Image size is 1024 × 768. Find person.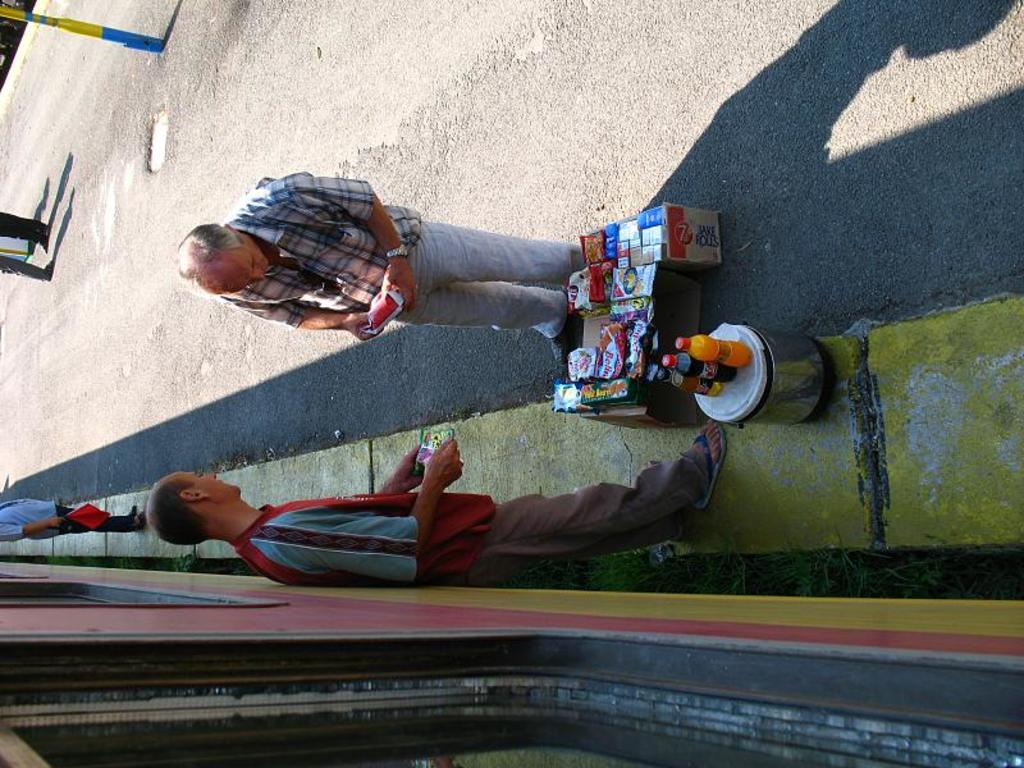
[0,207,50,250].
